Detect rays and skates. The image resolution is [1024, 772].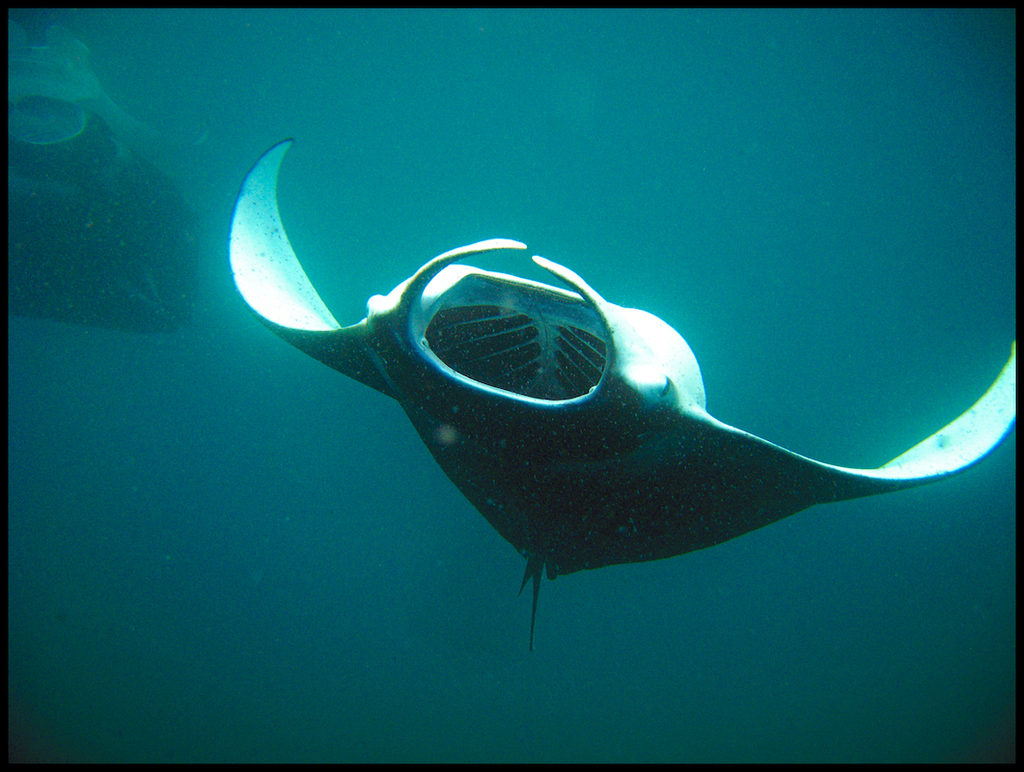
[left=228, top=137, right=1016, bottom=653].
